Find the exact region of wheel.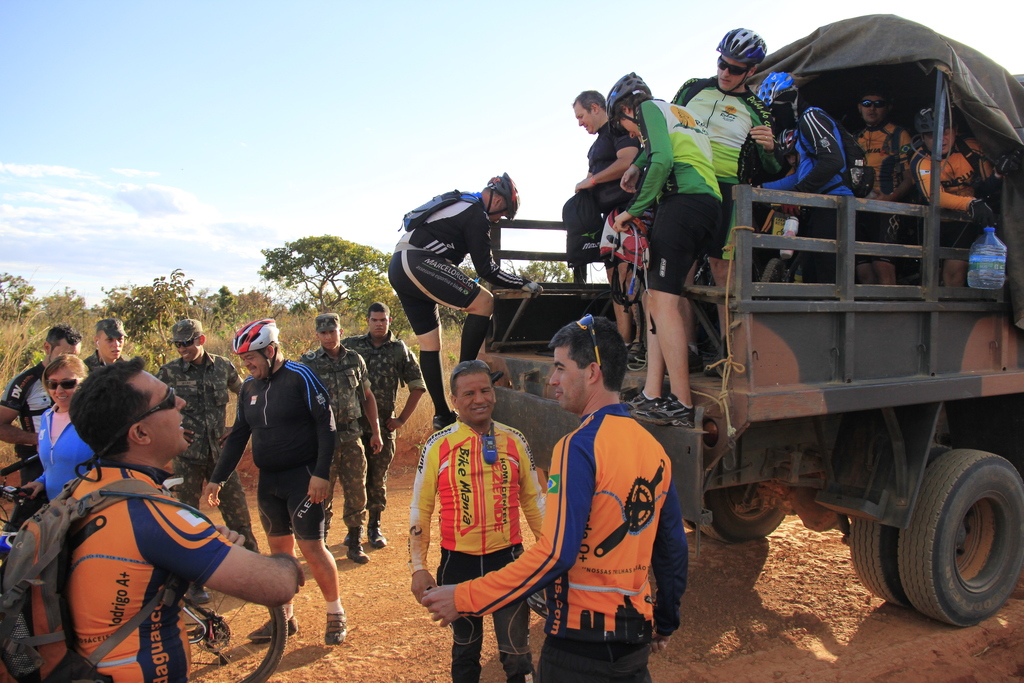
Exact region: 902,447,1023,625.
